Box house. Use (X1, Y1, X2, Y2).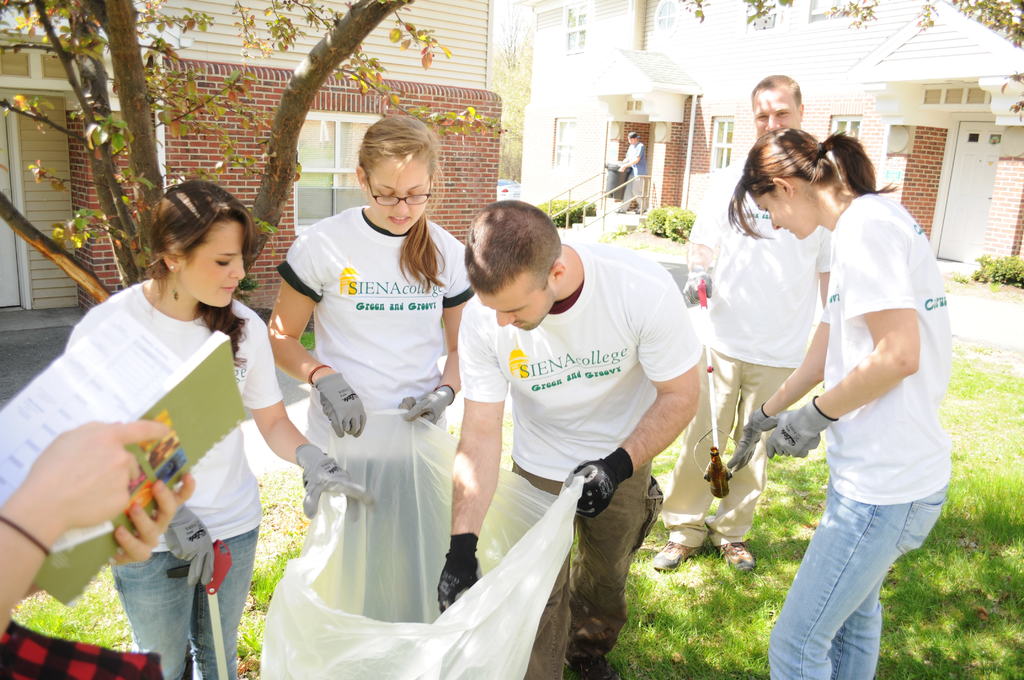
(1, 0, 502, 324).
